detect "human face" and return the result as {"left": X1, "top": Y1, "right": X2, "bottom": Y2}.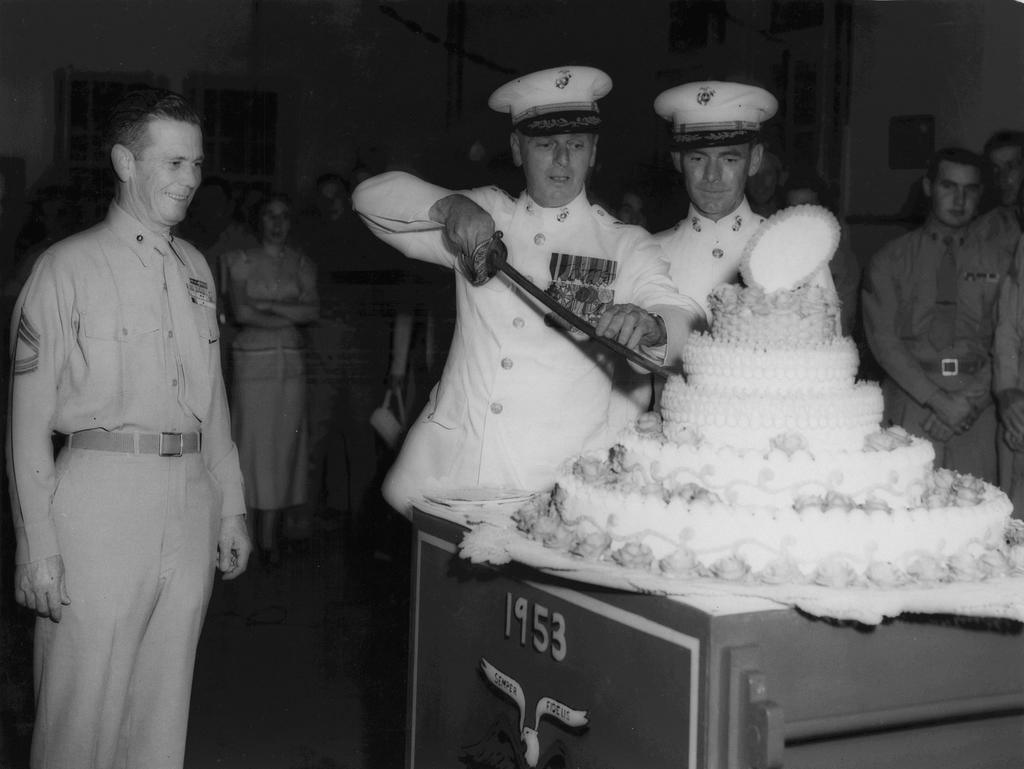
{"left": 681, "top": 147, "right": 750, "bottom": 215}.
